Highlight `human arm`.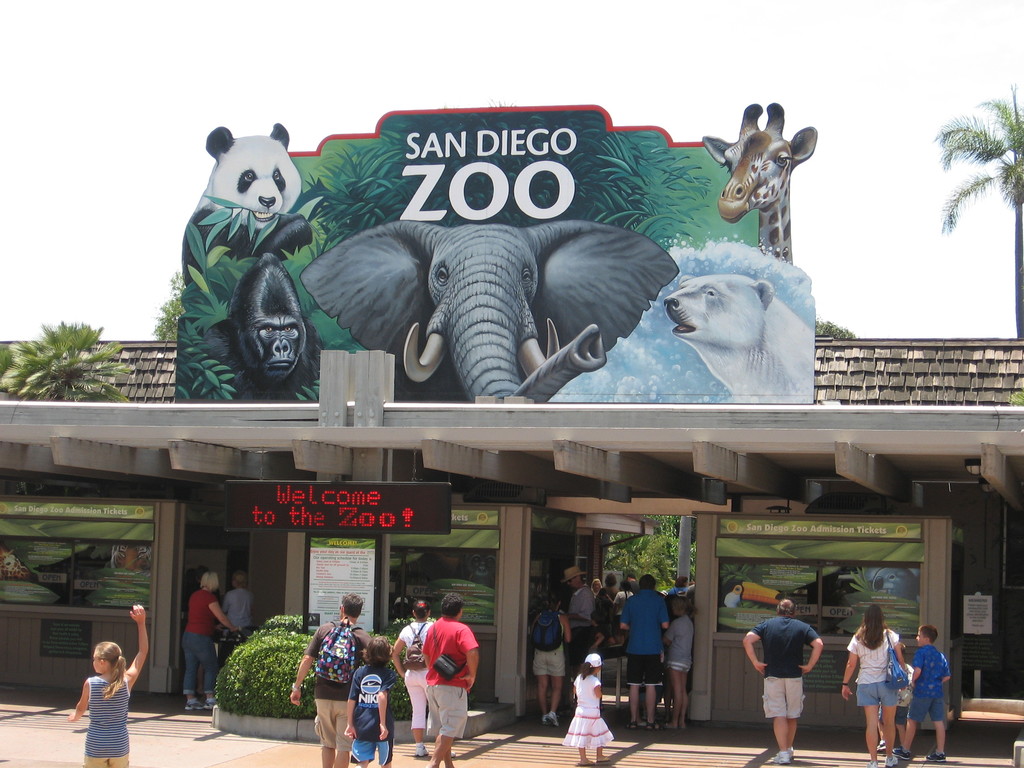
Highlighted region: BBox(909, 646, 922, 684).
